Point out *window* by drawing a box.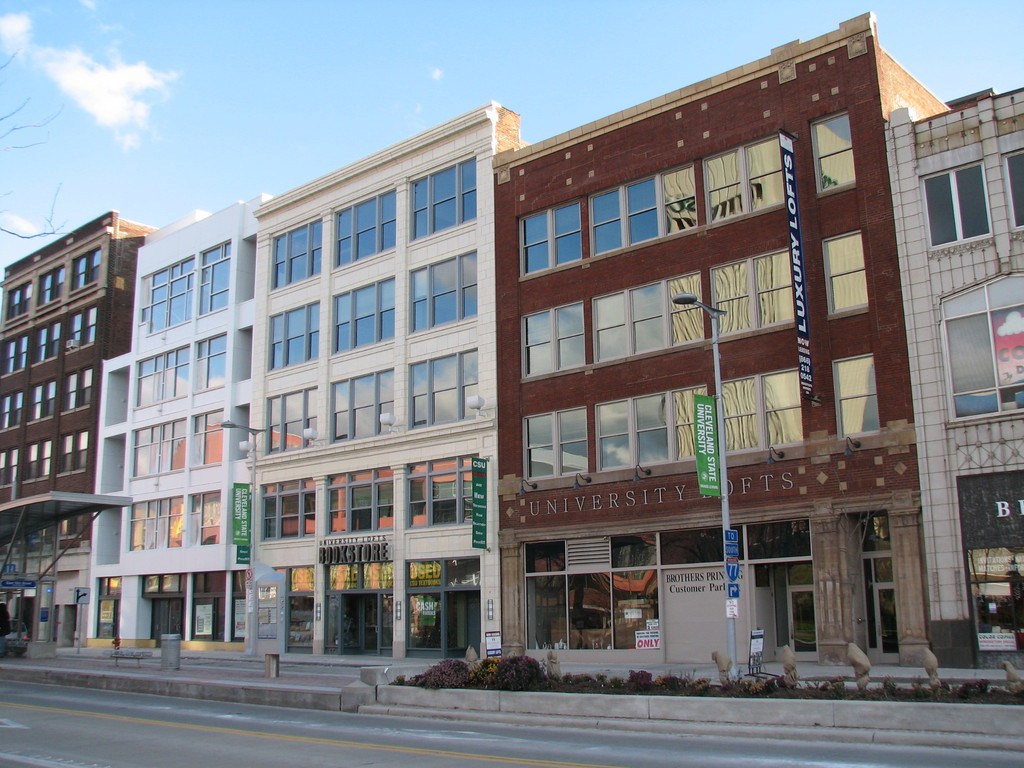
Rect(26, 440, 51, 480).
